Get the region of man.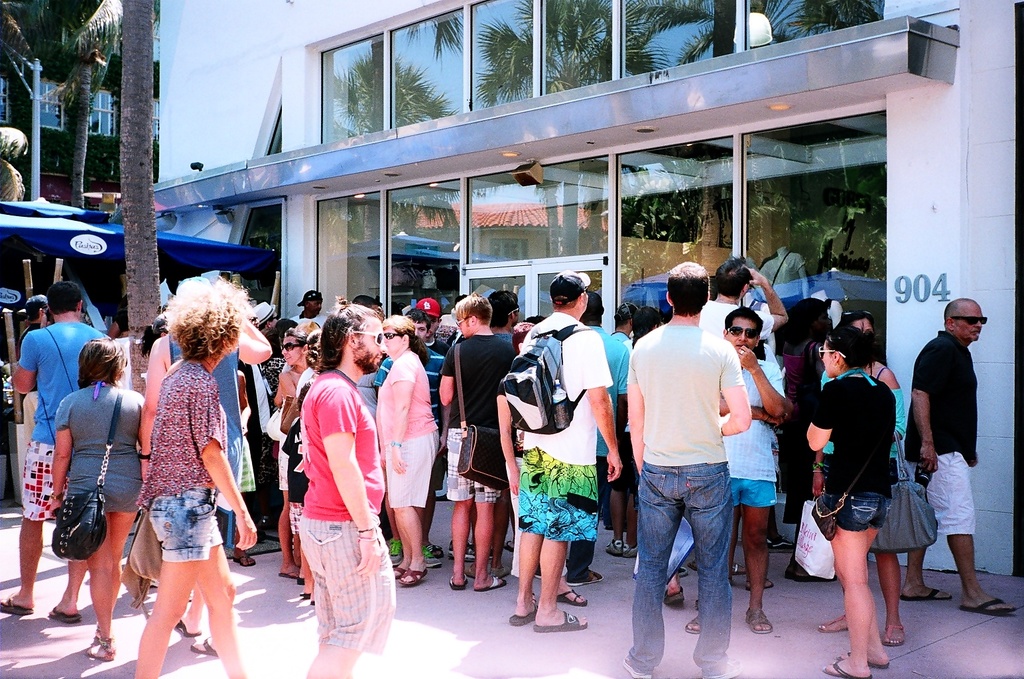
locate(0, 278, 113, 623).
